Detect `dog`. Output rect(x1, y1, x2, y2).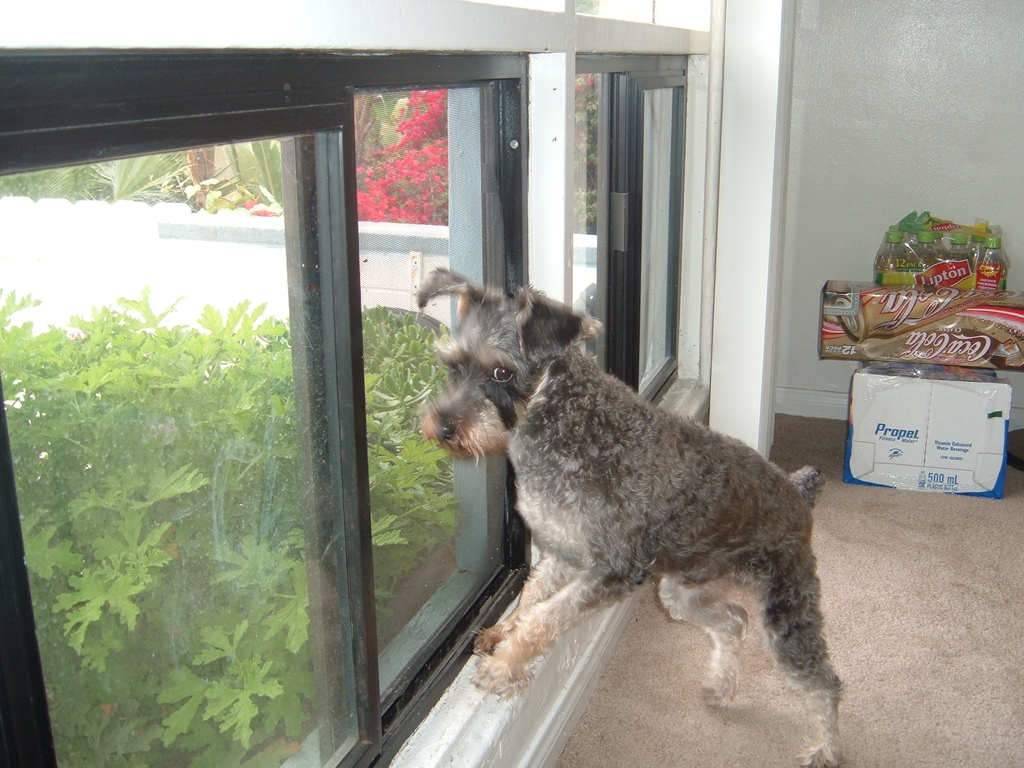
rect(417, 259, 849, 767).
